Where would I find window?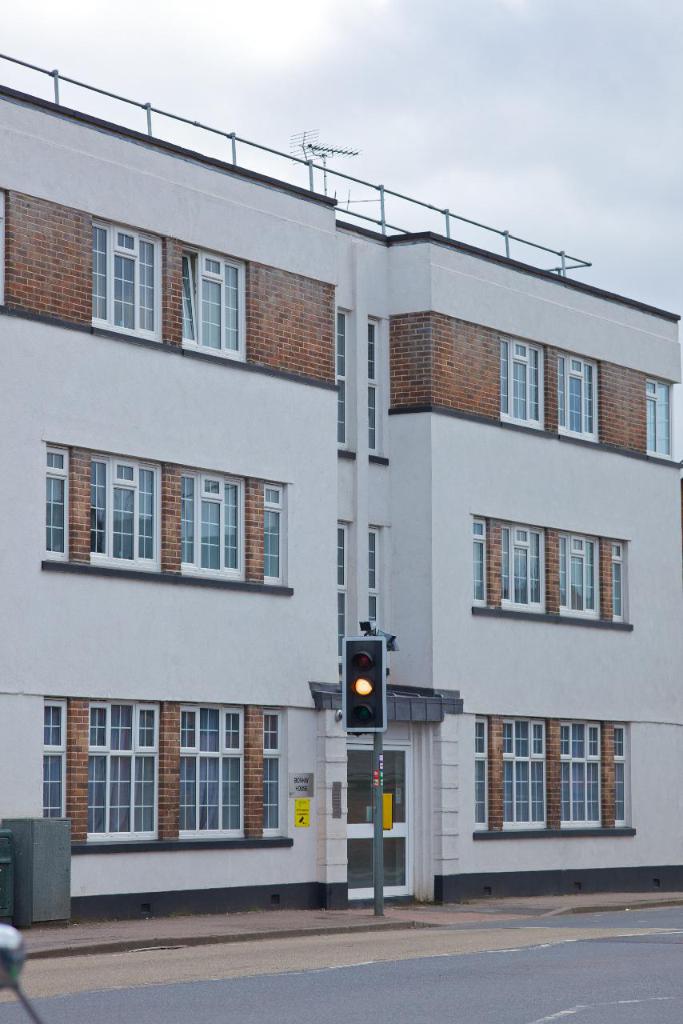
At 477/714/489/832.
